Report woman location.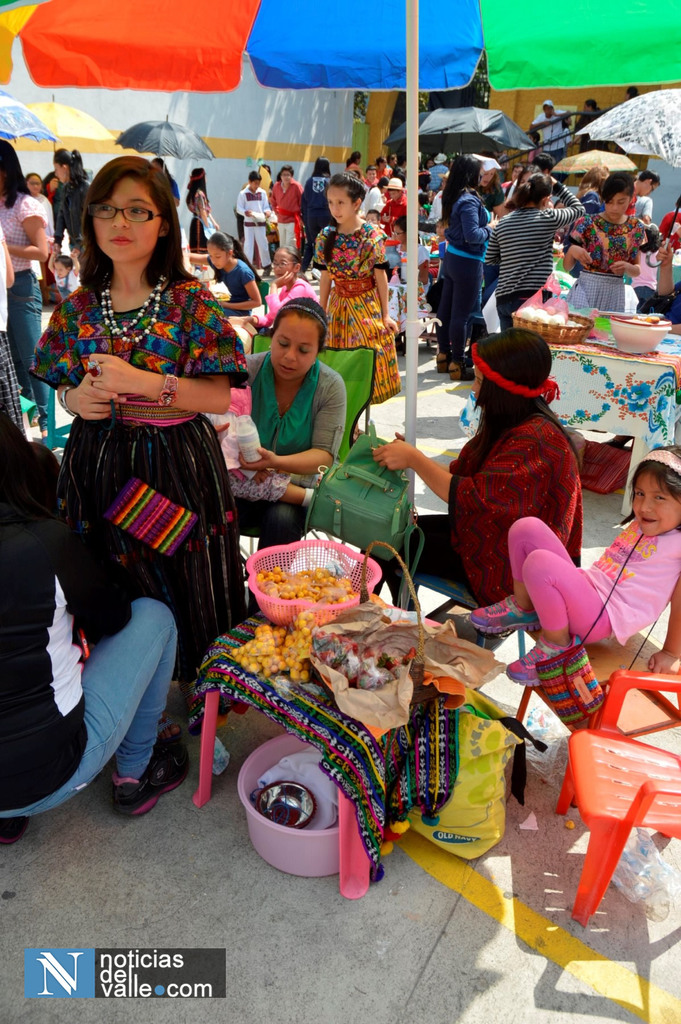
Report: [left=387, top=324, right=590, bottom=602].
